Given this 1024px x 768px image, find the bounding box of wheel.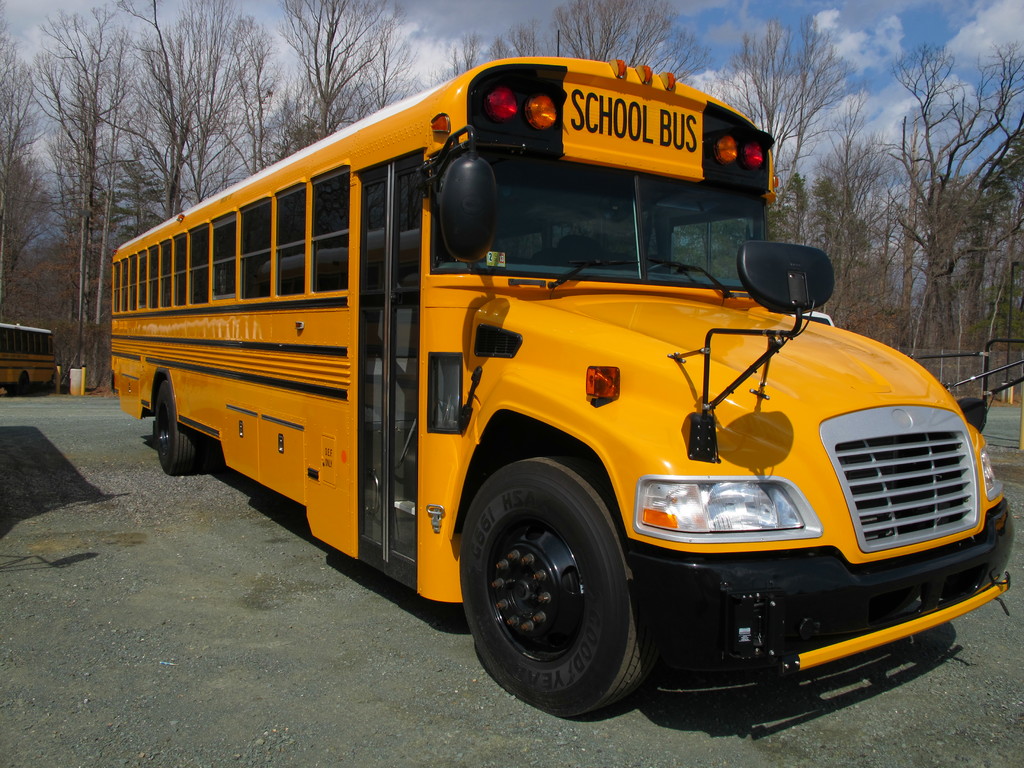
<region>148, 372, 198, 479</region>.
